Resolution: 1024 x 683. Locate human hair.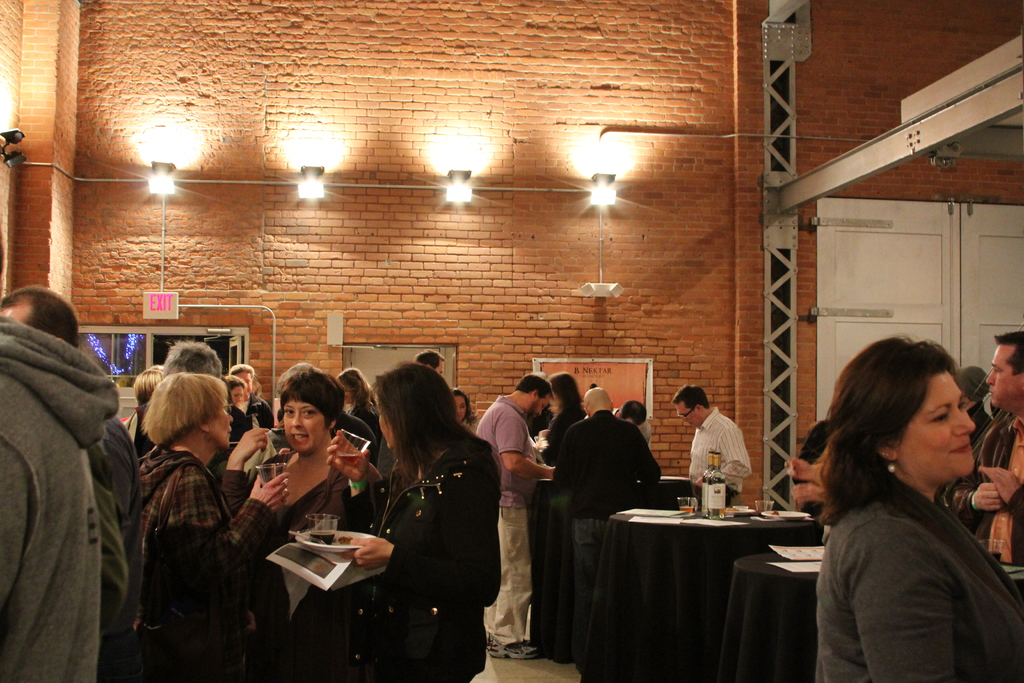
Rect(545, 371, 586, 417).
